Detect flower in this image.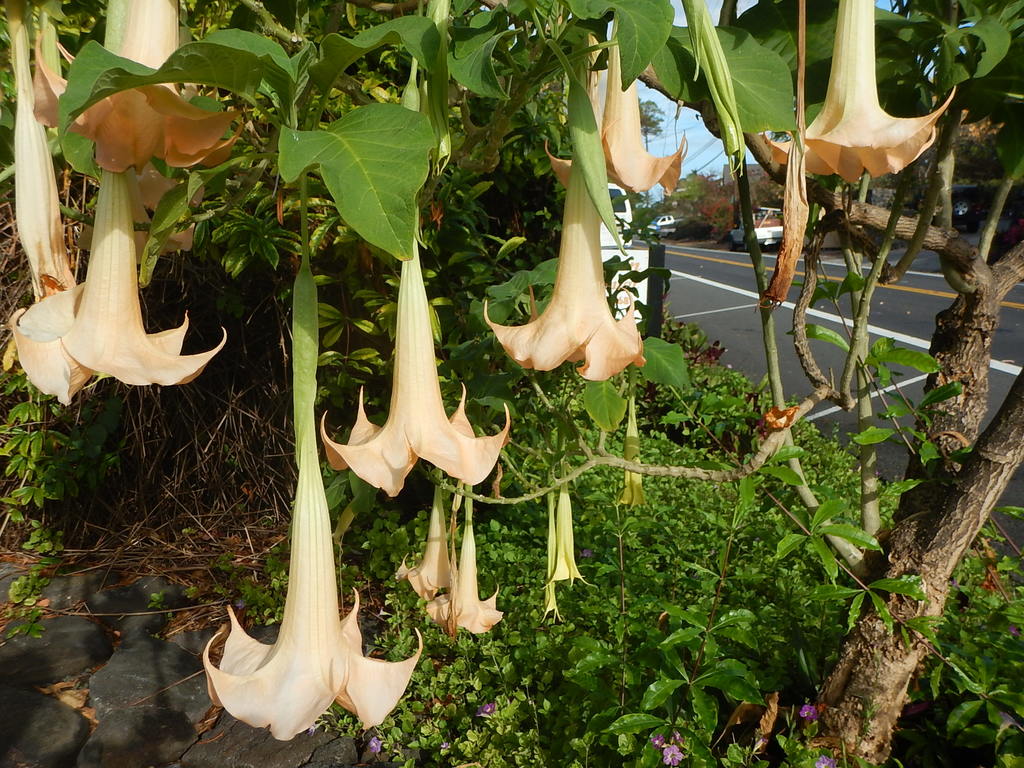
Detection: [x1=200, y1=253, x2=425, y2=744].
